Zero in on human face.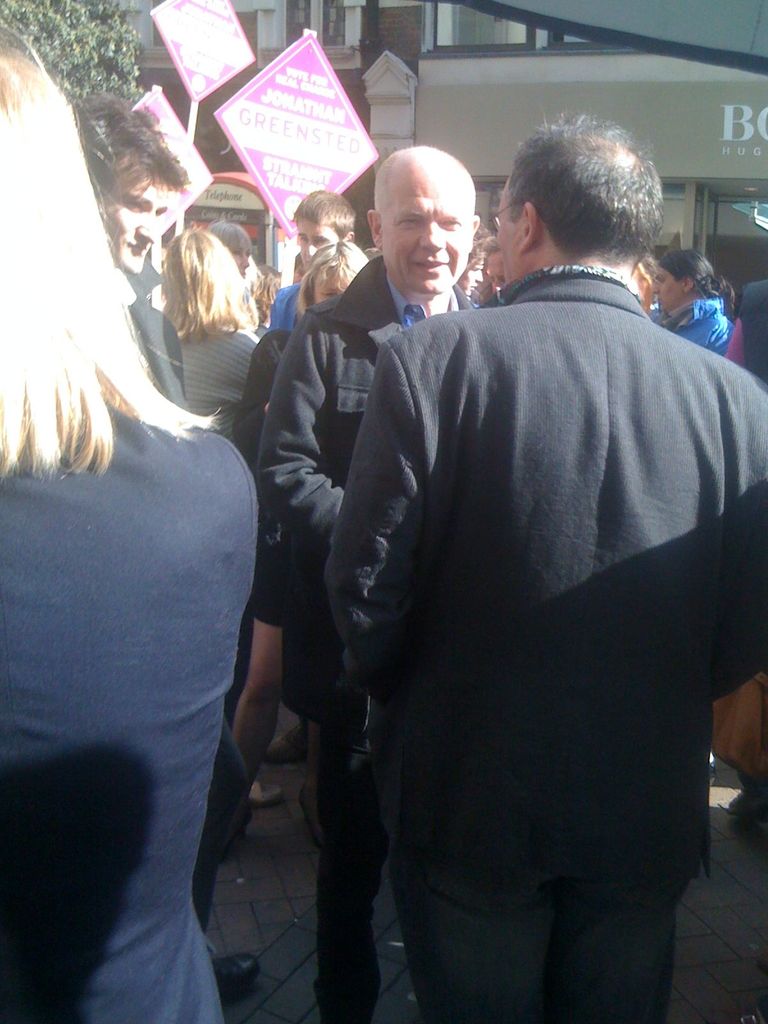
Zeroed in: l=483, t=250, r=506, b=294.
